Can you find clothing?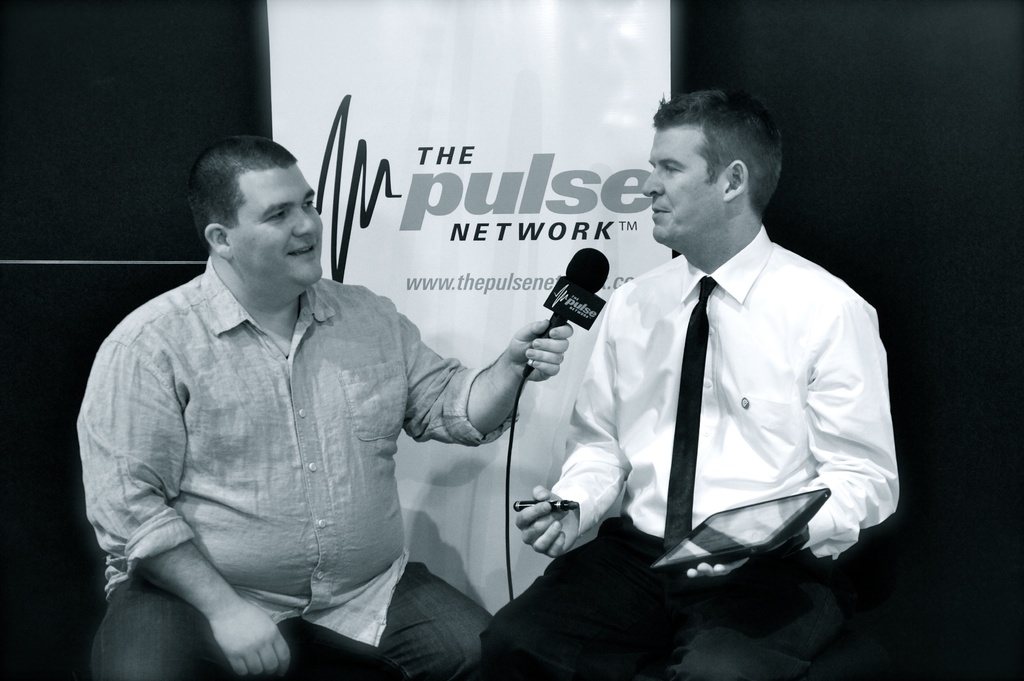
Yes, bounding box: {"x1": 547, "y1": 202, "x2": 909, "y2": 615}.
